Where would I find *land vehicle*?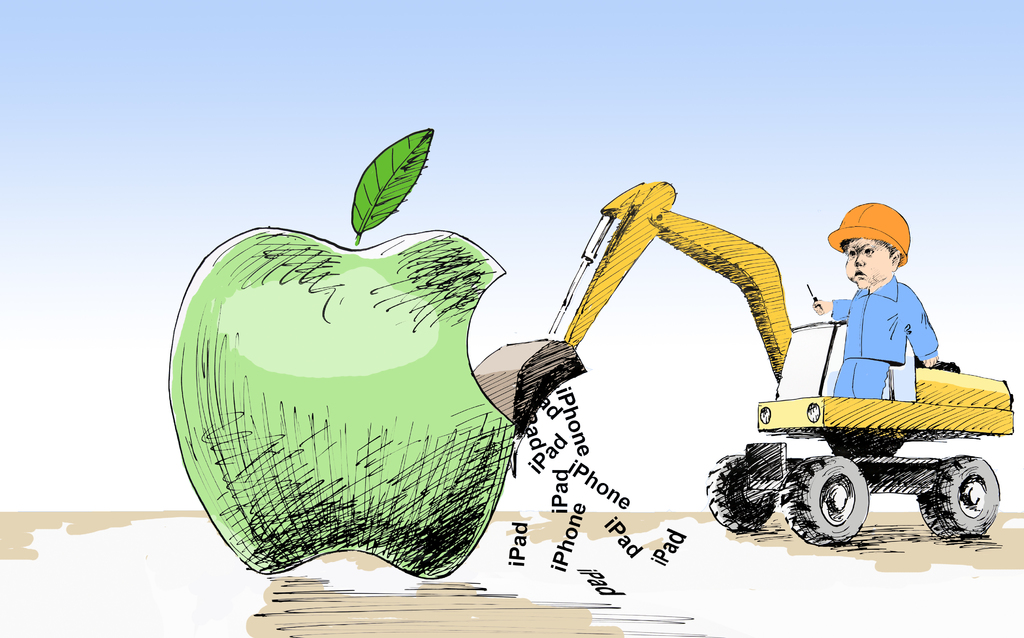
At <region>472, 179, 1016, 535</region>.
